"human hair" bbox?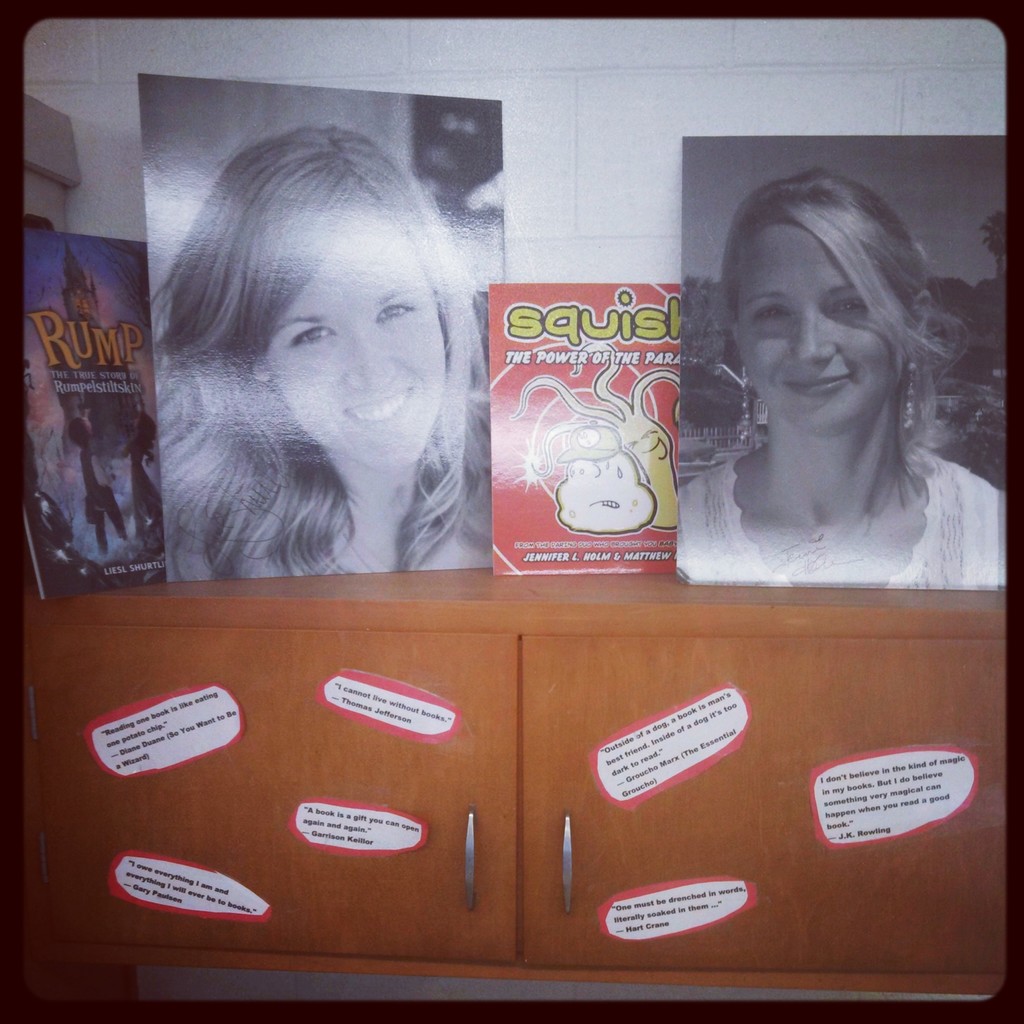
{"x1": 722, "y1": 165, "x2": 970, "y2": 496}
